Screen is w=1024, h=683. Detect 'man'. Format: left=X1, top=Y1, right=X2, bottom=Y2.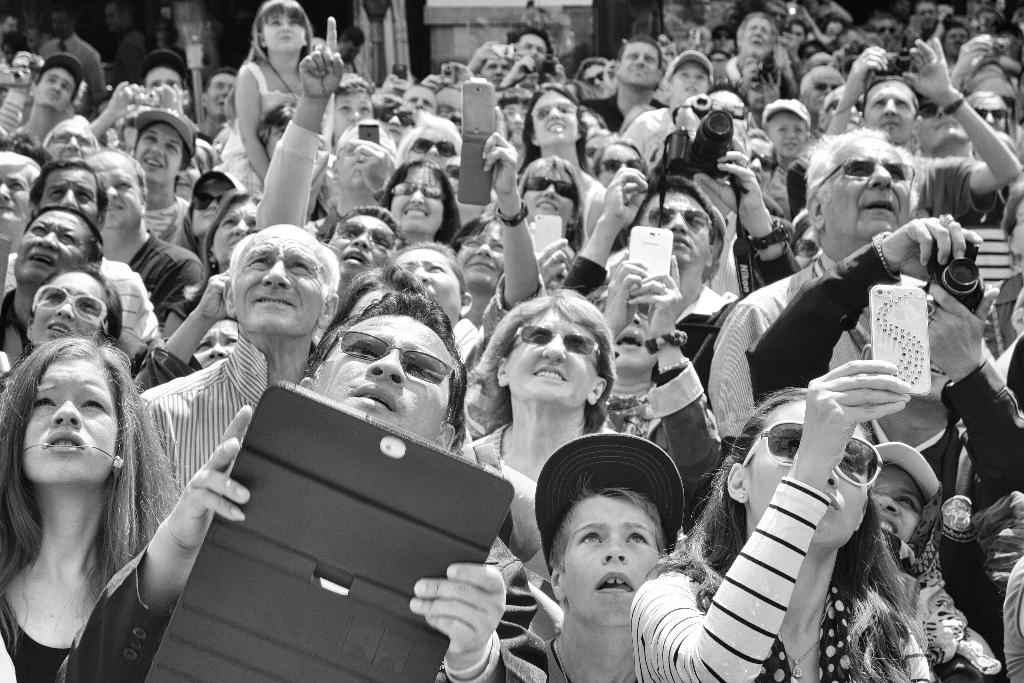
left=249, top=12, right=403, bottom=304.
